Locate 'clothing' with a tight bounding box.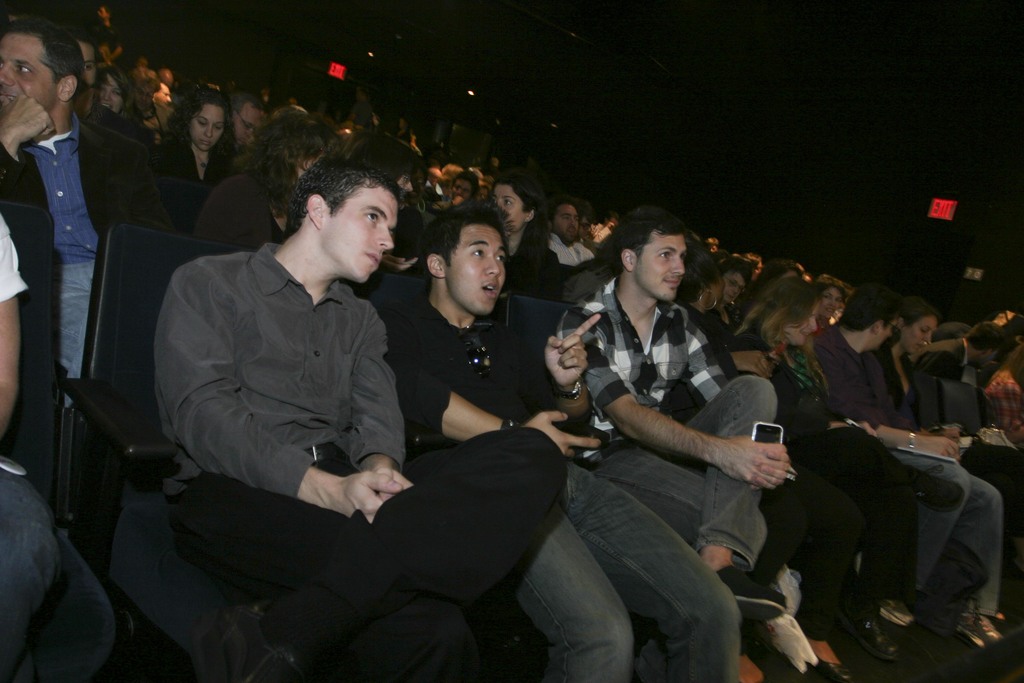
(159,242,396,481).
